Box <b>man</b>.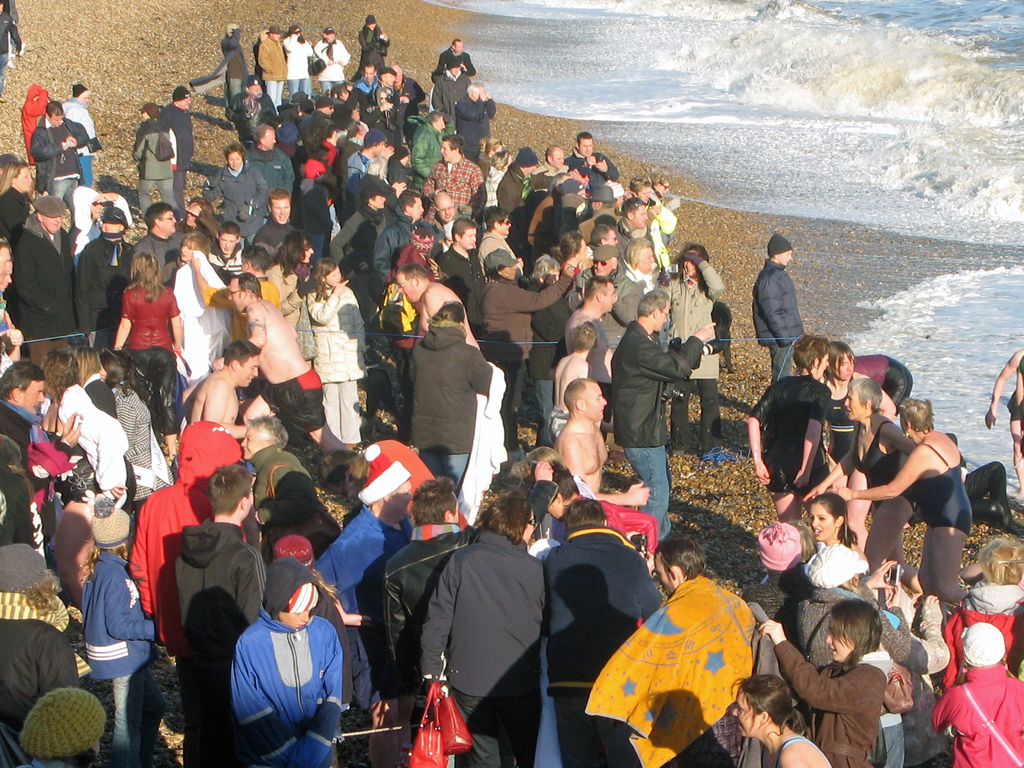
locate(424, 488, 542, 767).
